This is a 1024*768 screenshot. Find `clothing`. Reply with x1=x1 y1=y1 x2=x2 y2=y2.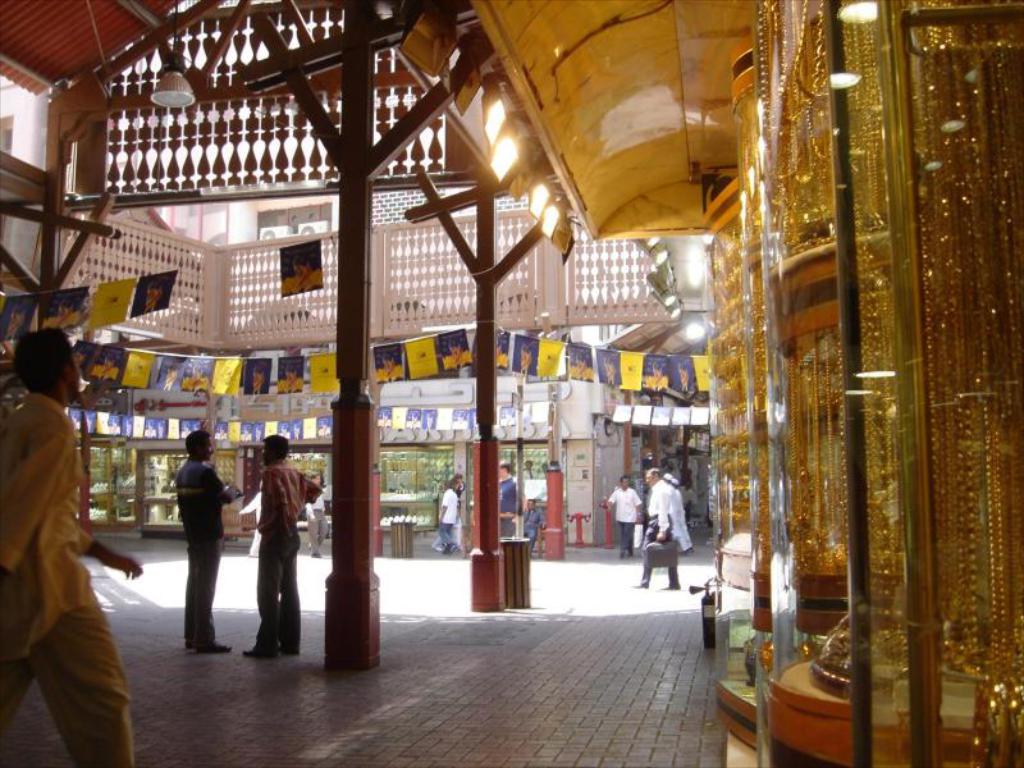
x1=526 y1=506 x2=544 y2=552.
